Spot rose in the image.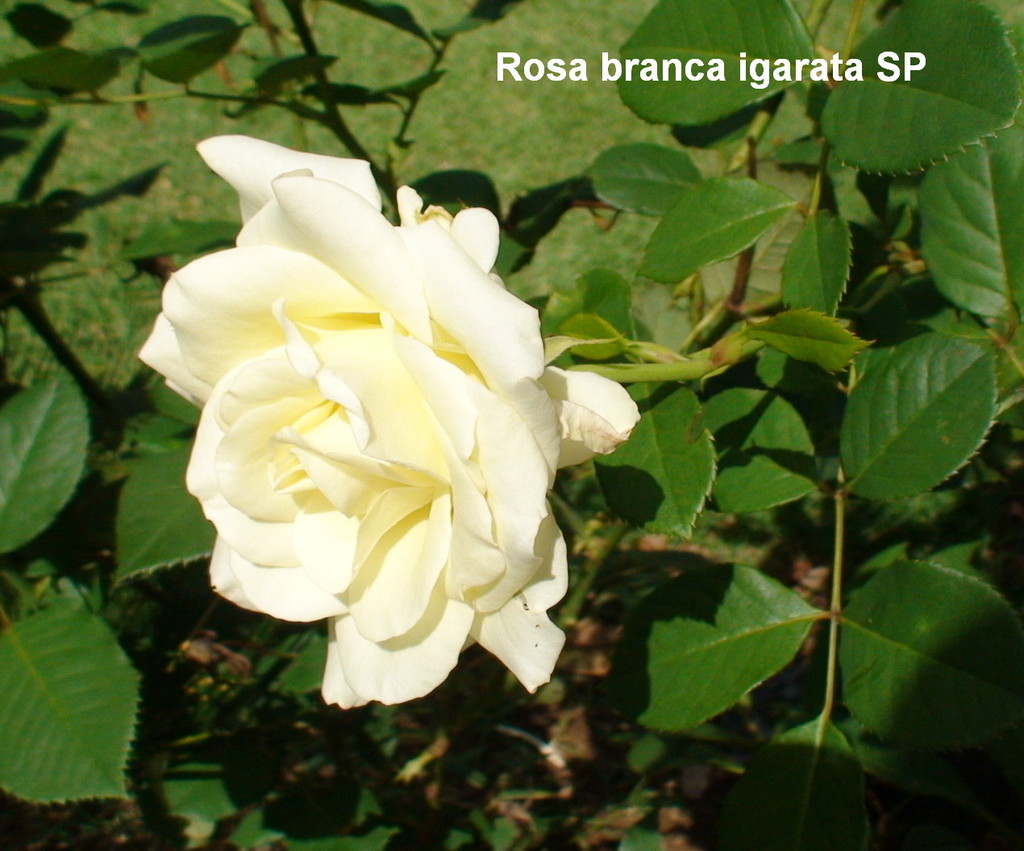
rose found at [left=138, top=132, right=643, bottom=718].
